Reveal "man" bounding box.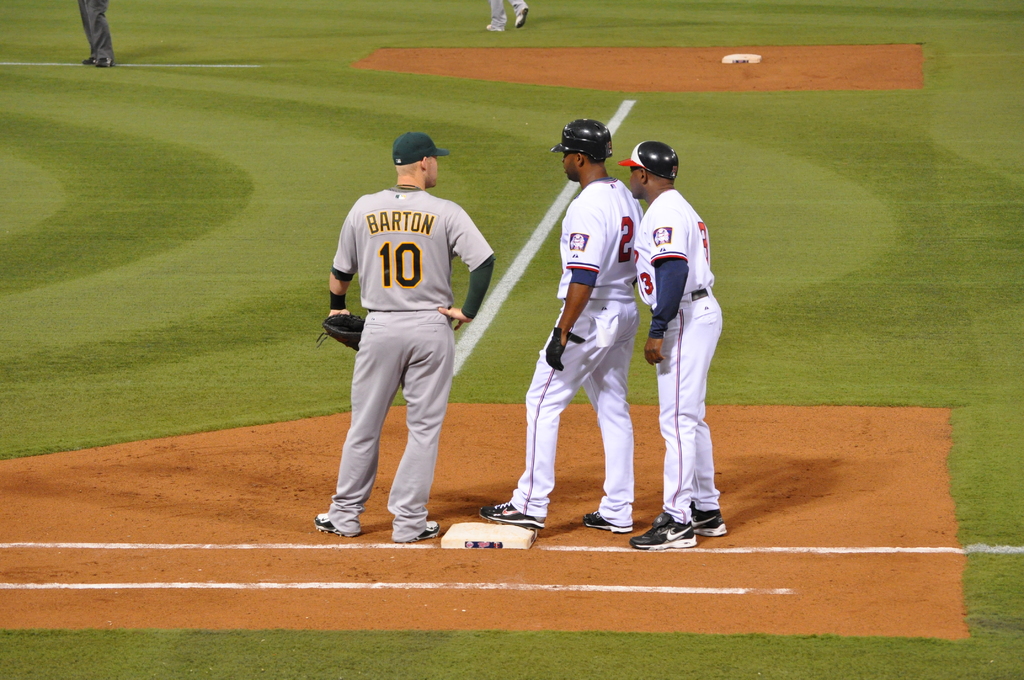
Revealed: <bbox>619, 144, 728, 551</bbox>.
